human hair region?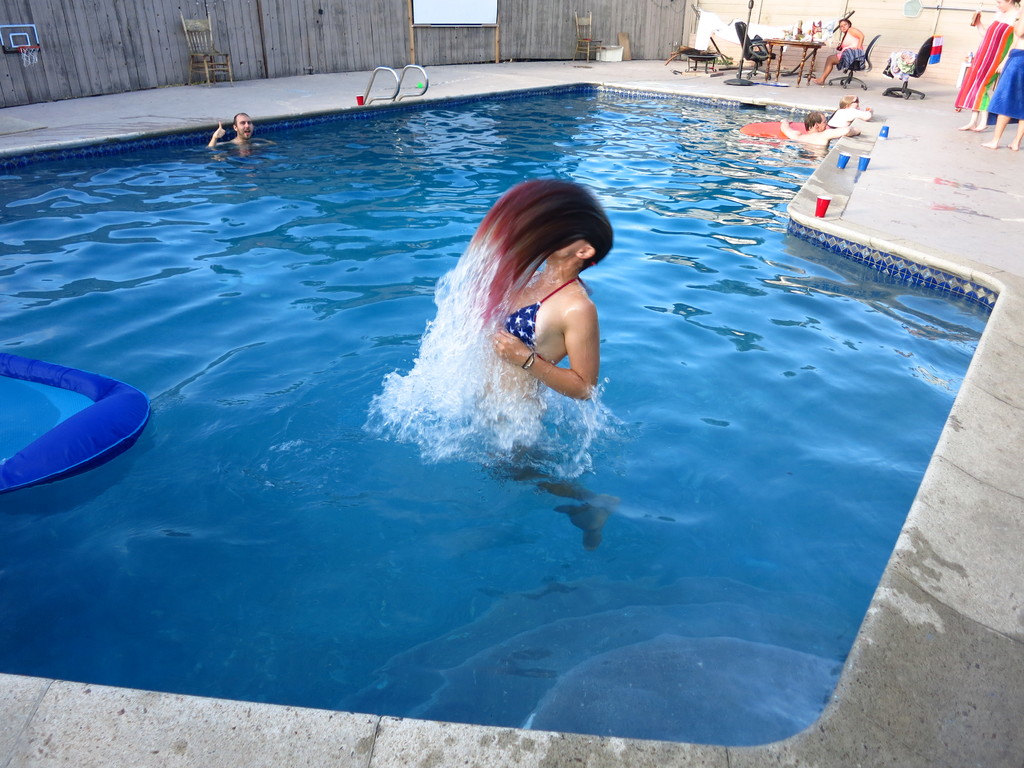
[458,170,621,322]
